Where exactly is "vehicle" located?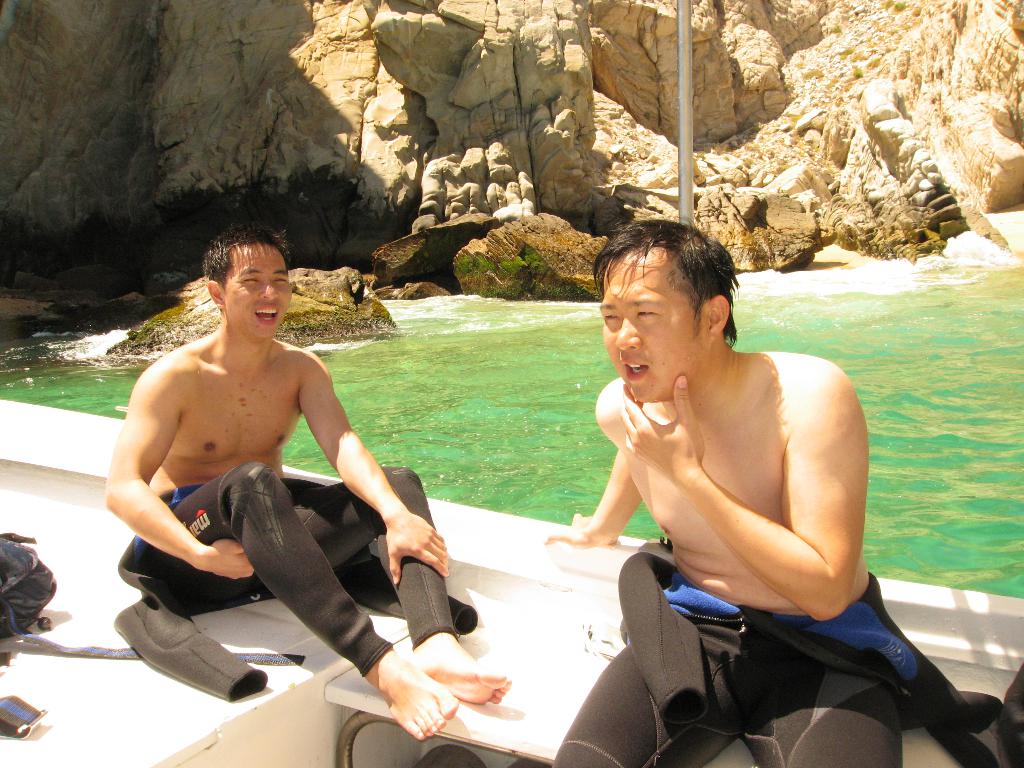
Its bounding box is [x1=0, y1=397, x2=1018, y2=762].
